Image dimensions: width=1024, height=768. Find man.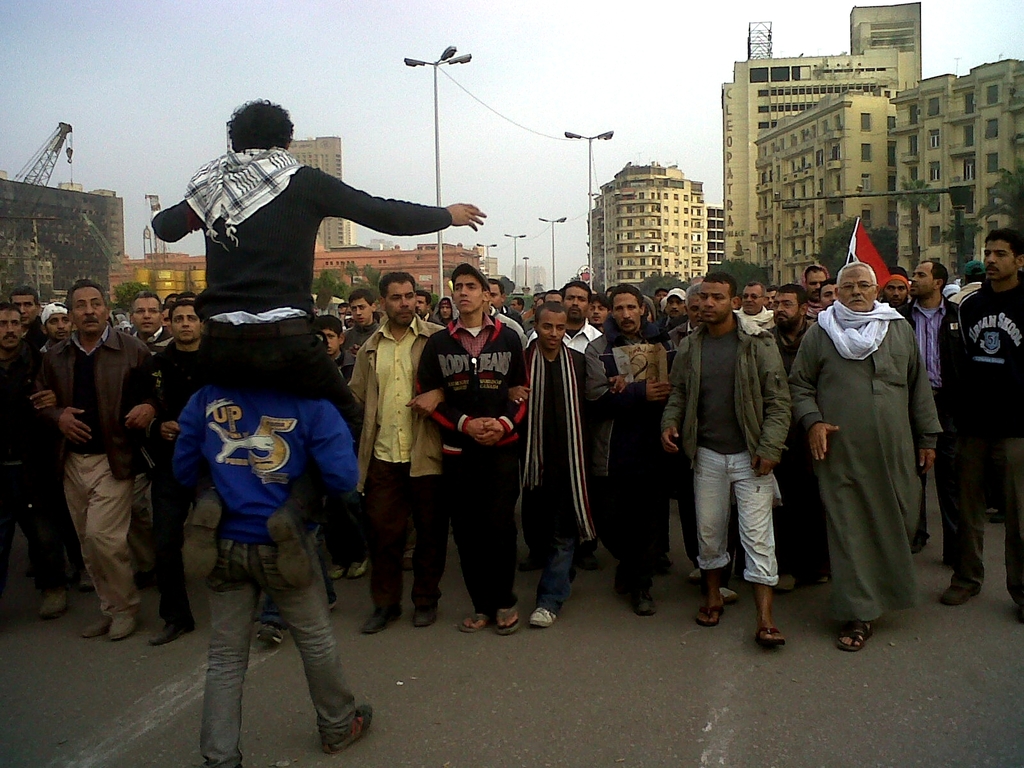
x1=520 y1=287 x2=568 y2=340.
